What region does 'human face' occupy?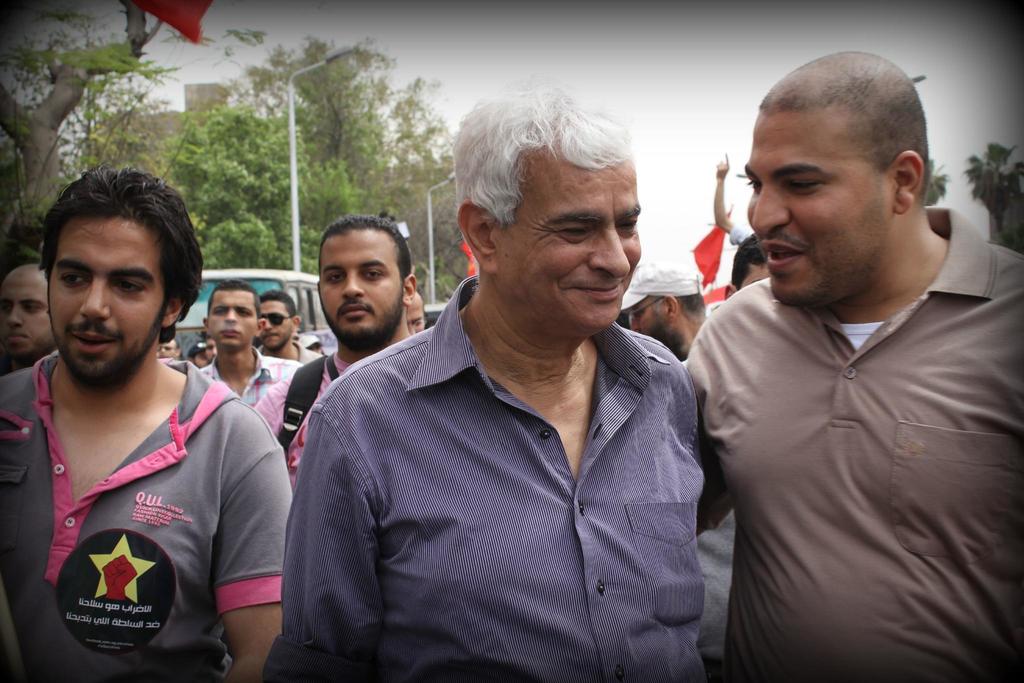
BBox(207, 289, 260, 350).
